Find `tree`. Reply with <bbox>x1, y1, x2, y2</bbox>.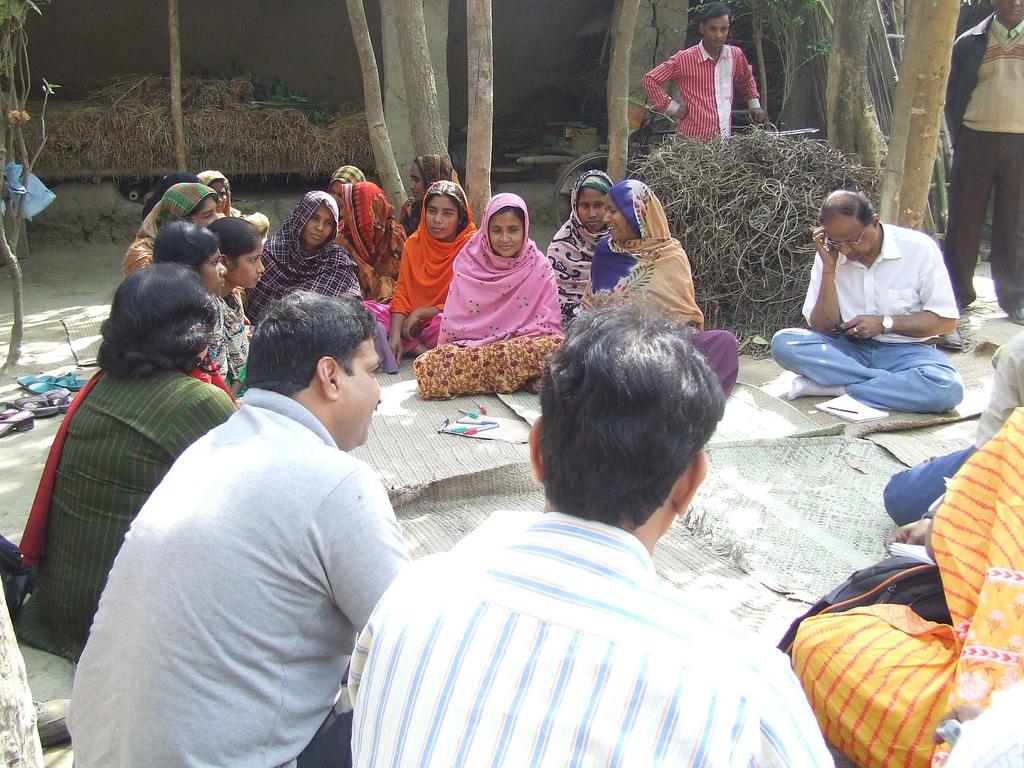
<bbox>388, 0, 452, 159</bbox>.
